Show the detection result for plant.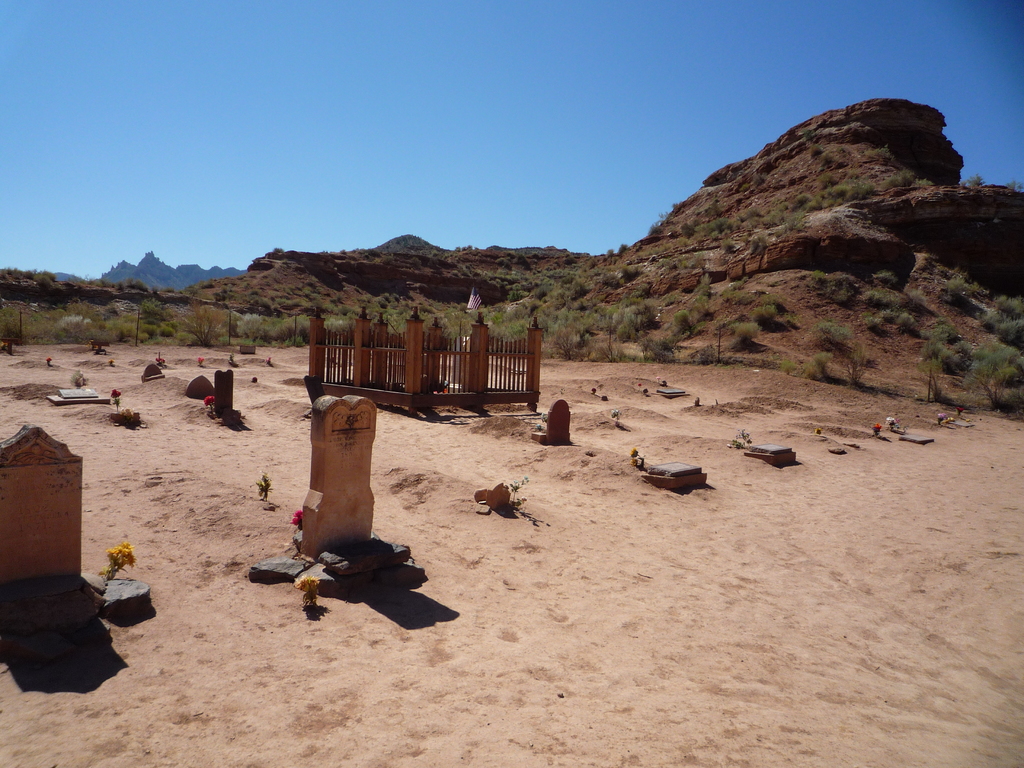
pyautogui.locateOnScreen(158, 355, 163, 367).
